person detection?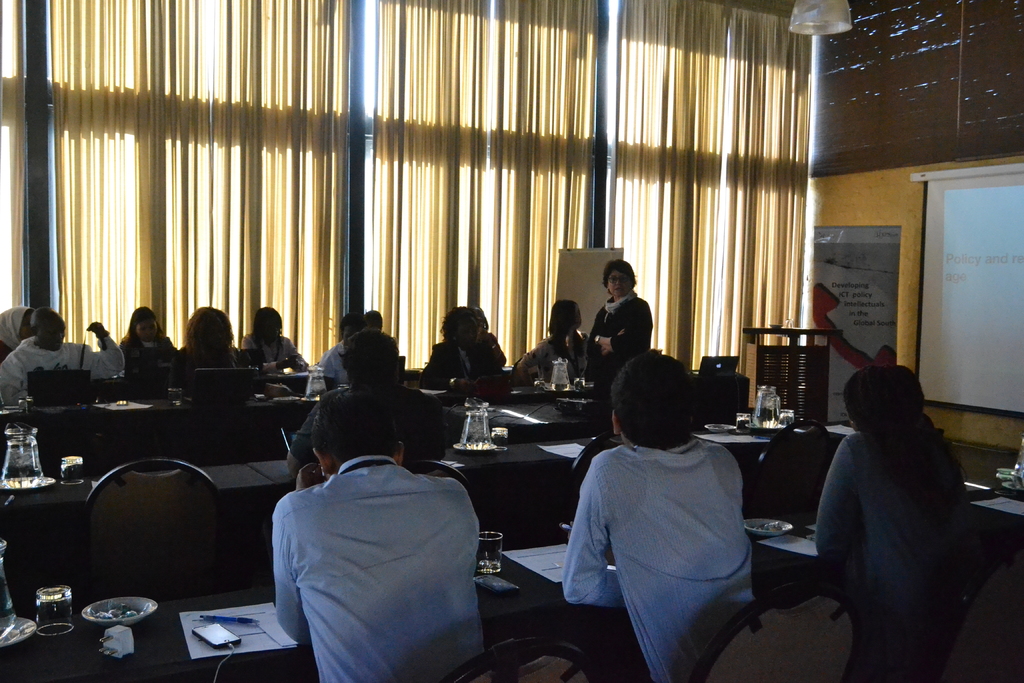
{"left": 240, "top": 305, "right": 312, "bottom": 373}
